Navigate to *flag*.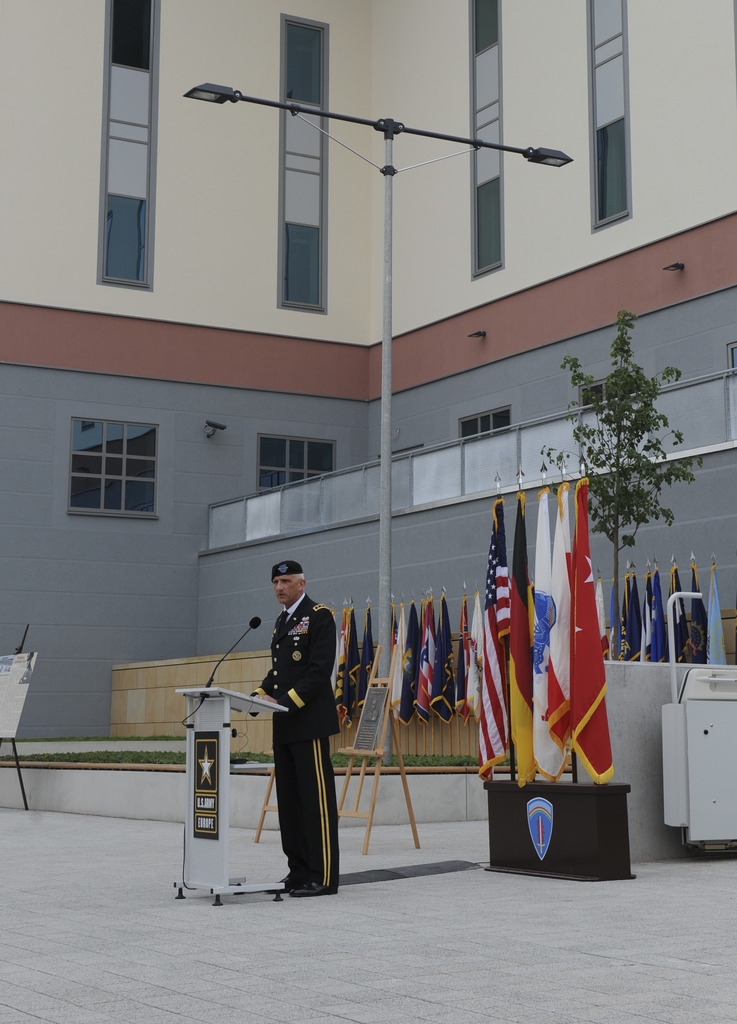
Navigation target: 704:575:729:660.
